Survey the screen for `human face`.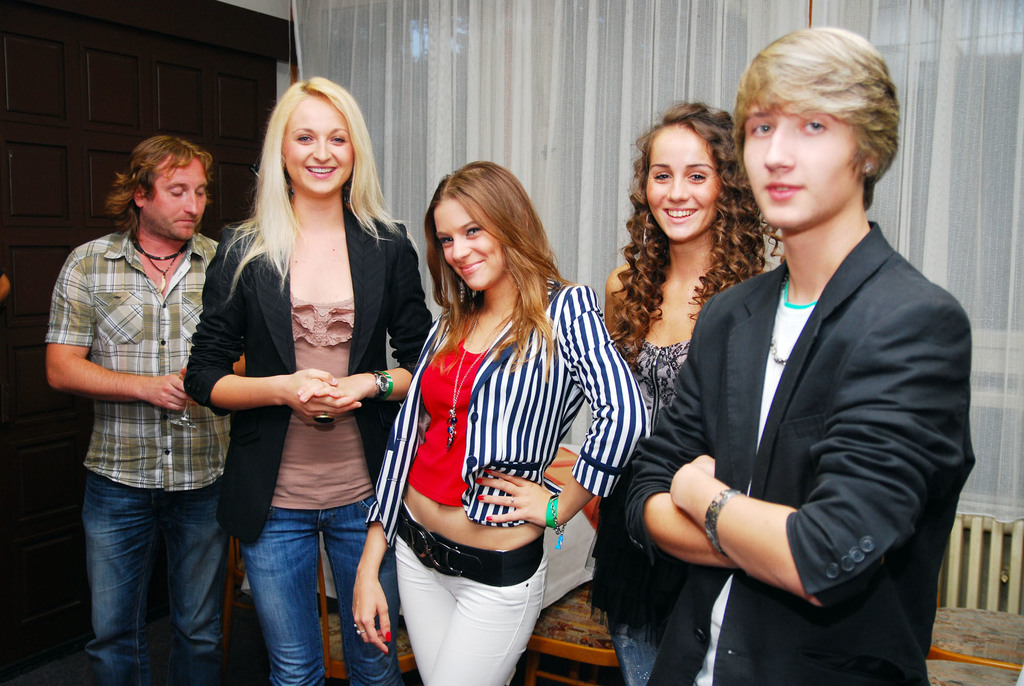
Survey found: region(744, 91, 862, 227).
